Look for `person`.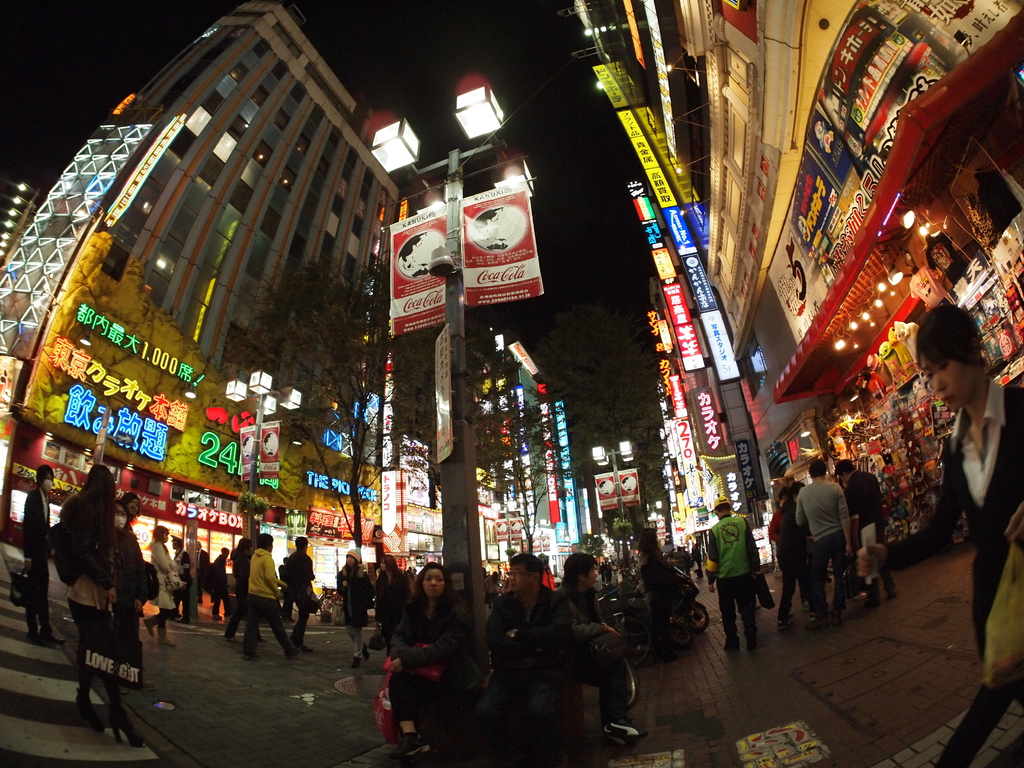
Found: box=[15, 467, 60, 648].
